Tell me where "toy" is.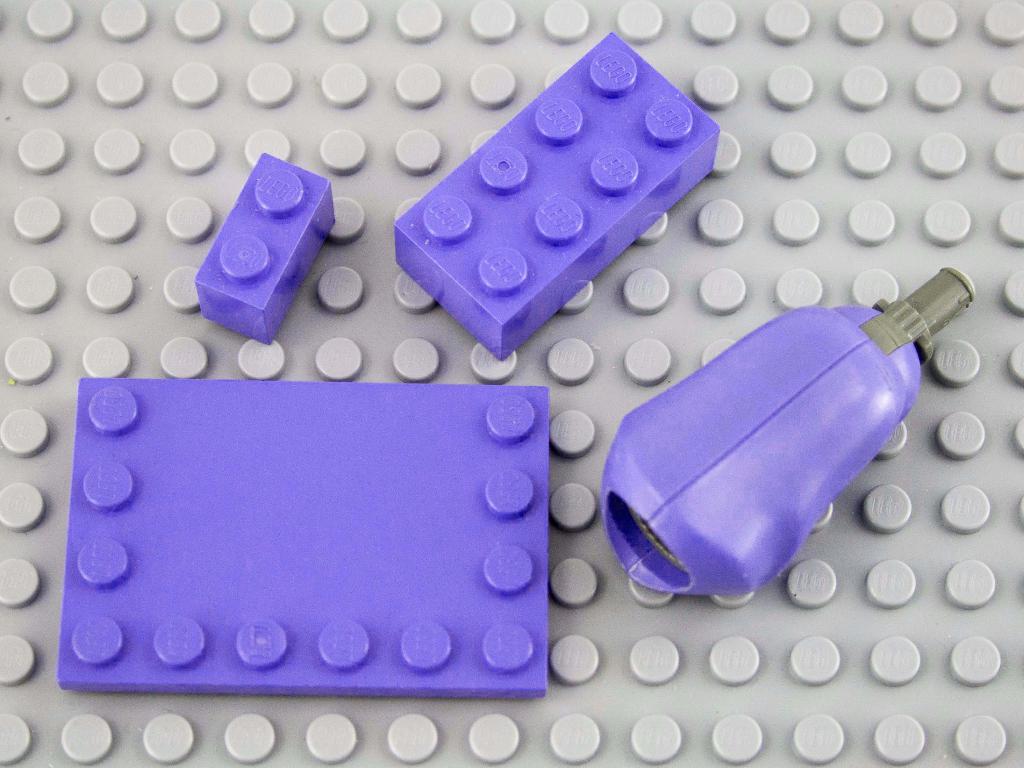
"toy" is at BBox(600, 267, 979, 599).
